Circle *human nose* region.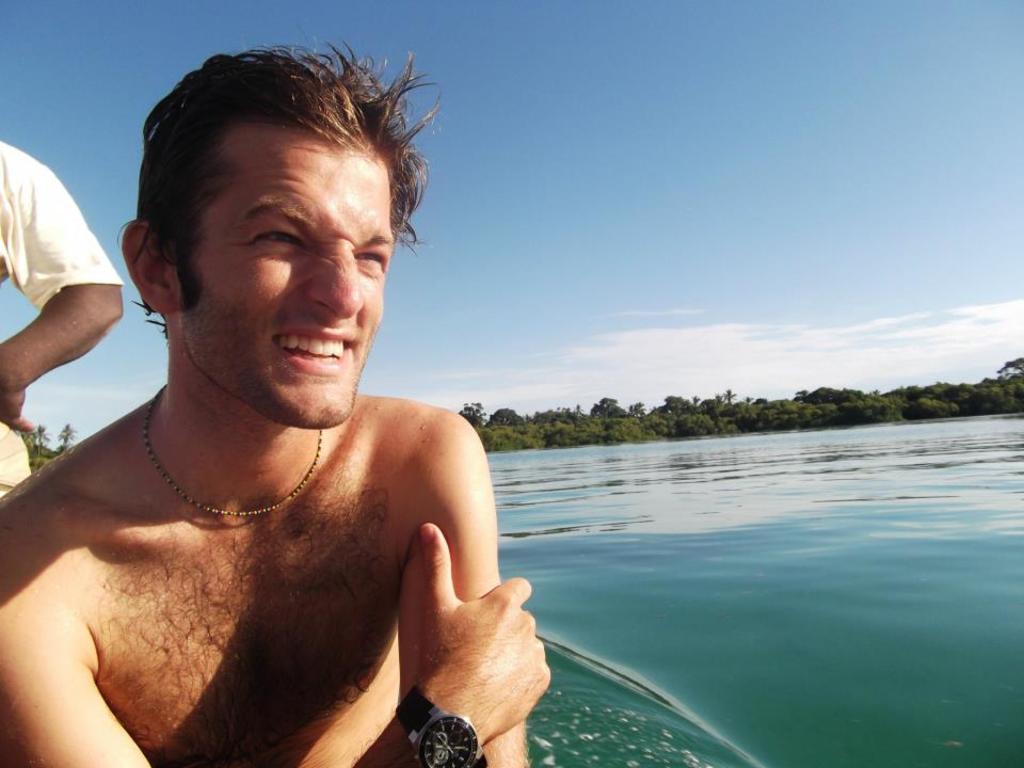
Region: rect(307, 237, 363, 318).
